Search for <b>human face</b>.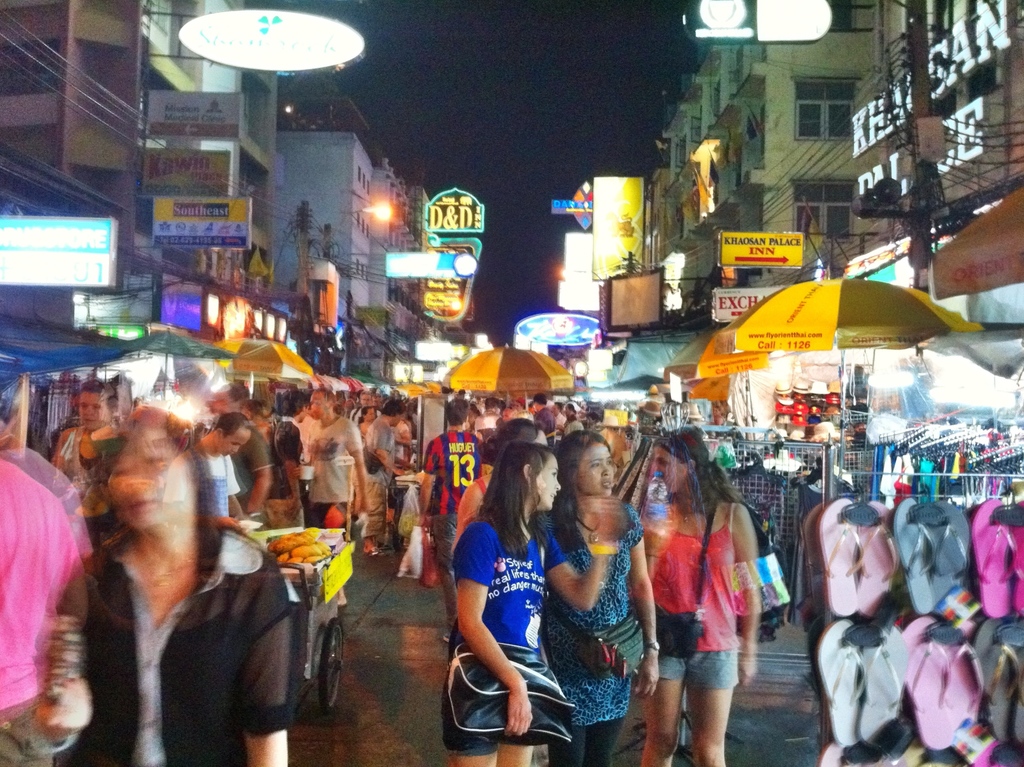
Found at (x1=78, y1=389, x2=107, y2=423).
